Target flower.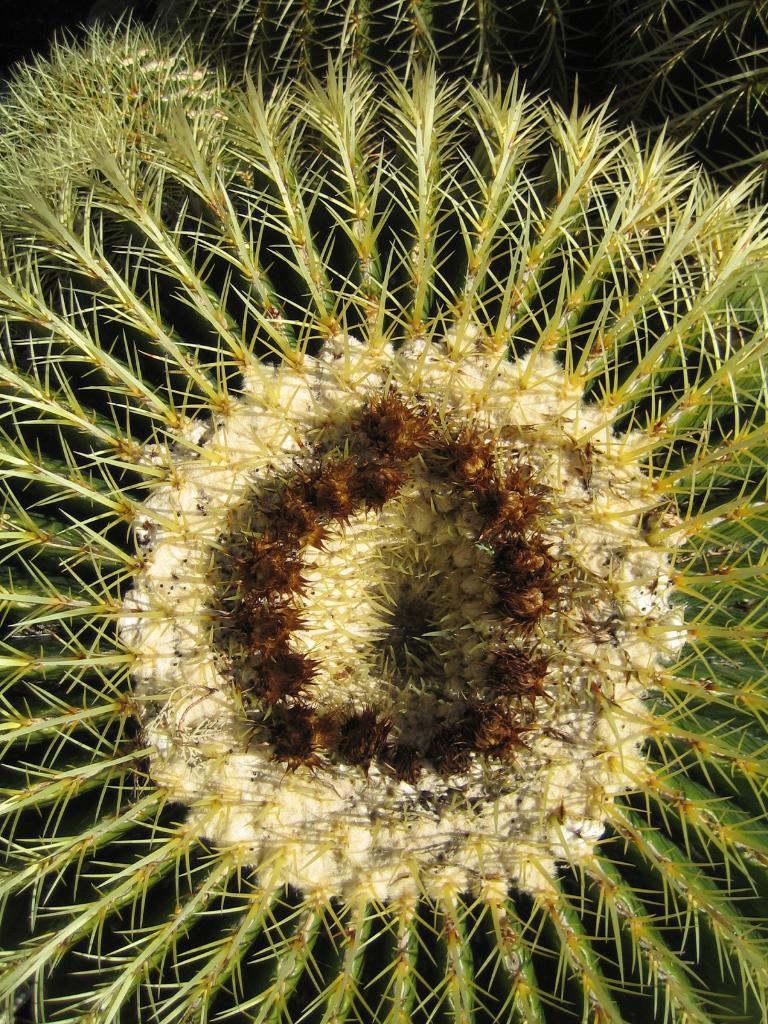
Target region: crop(0, 0, 767, 1023).
